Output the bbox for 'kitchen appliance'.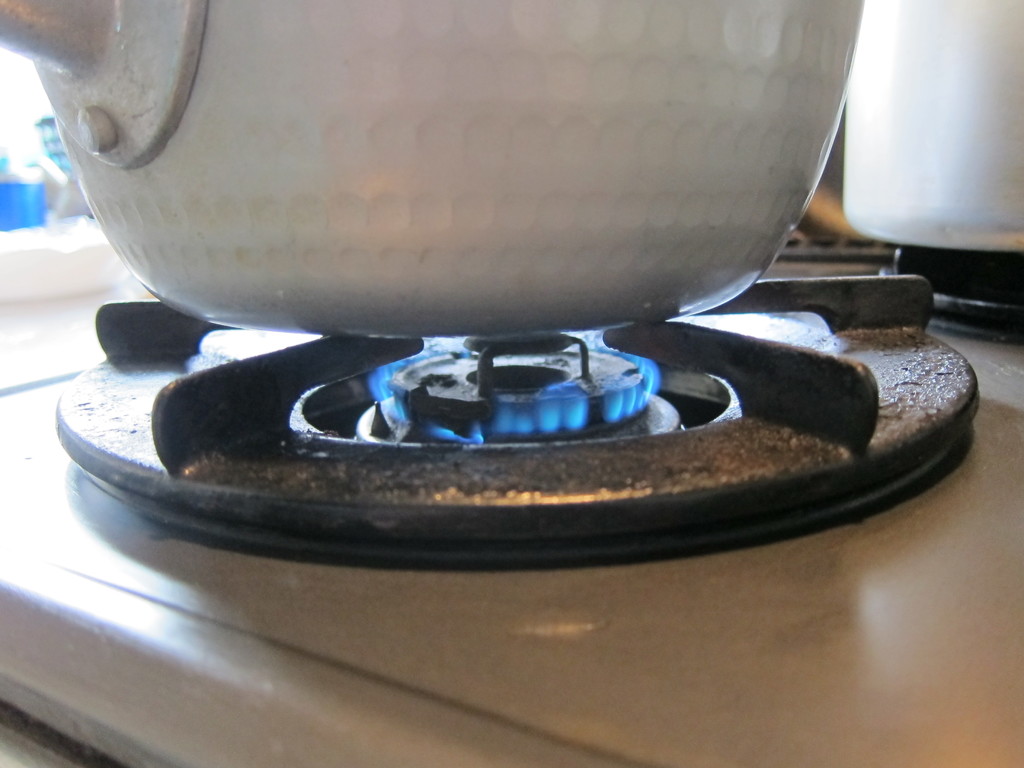
crop(0, 0, 865, 335).
